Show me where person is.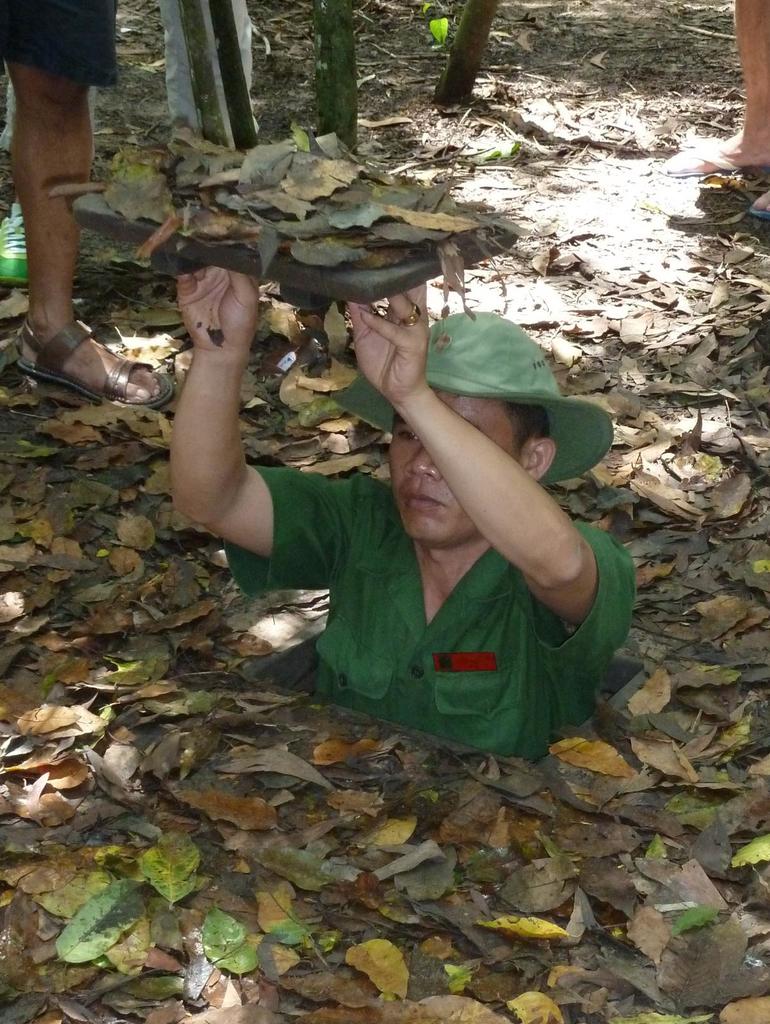
person is at x1=164 y1=257 x2=640 y2=778.
